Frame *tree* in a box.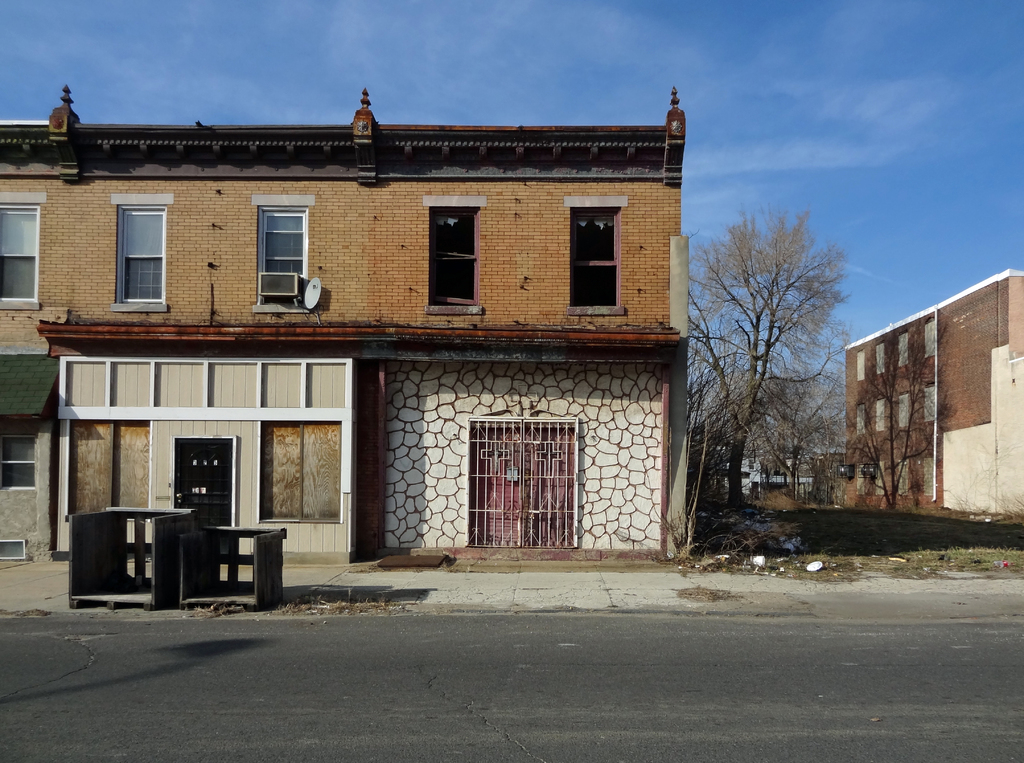
(left=695, top=148, right=884, bottom=551).
